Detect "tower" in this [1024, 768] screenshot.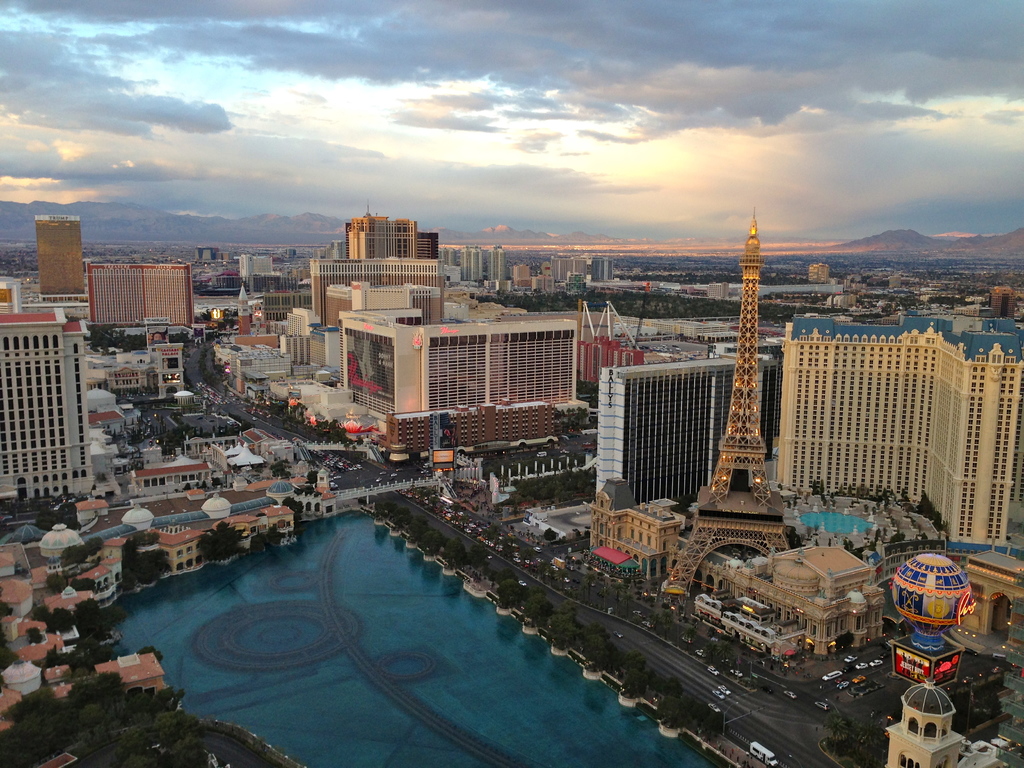
Detection: <bbox>494, 249, 502, 286</bbox>.
